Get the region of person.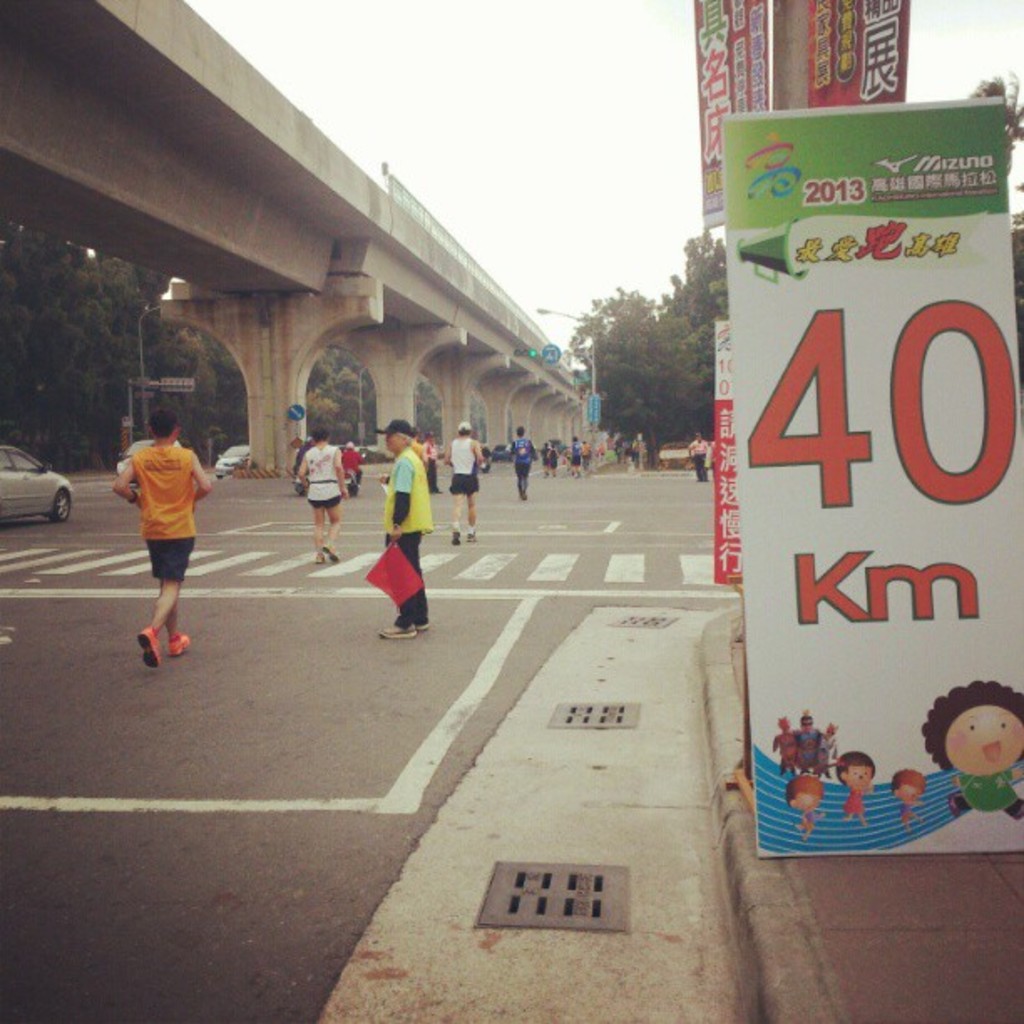
left=788, top=771, right=823, bottom=830.
